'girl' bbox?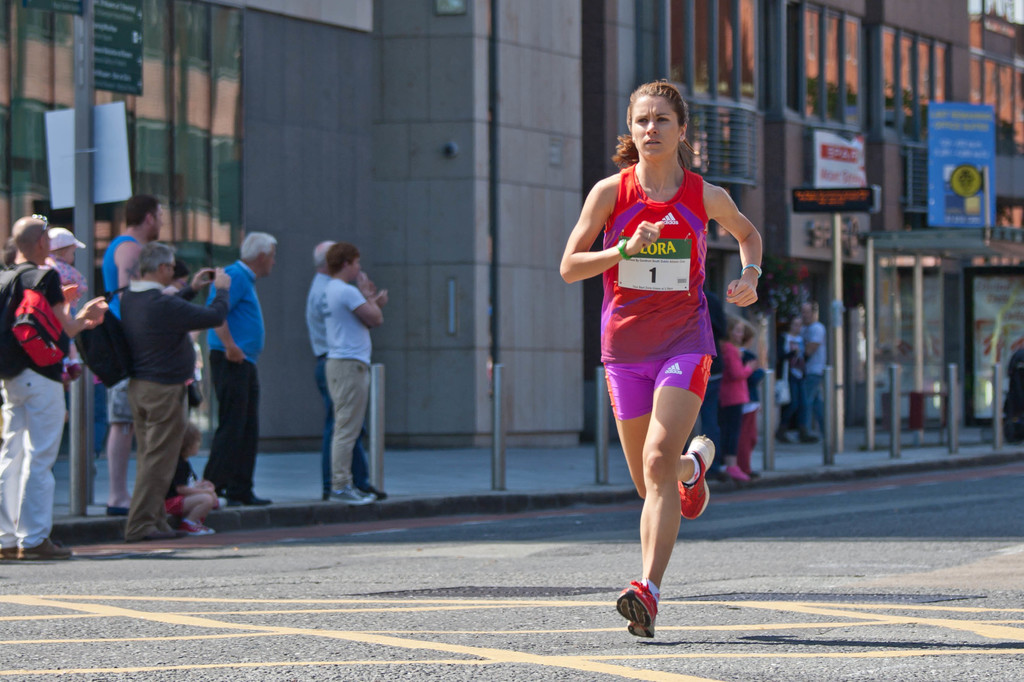
locate(555, 81, 766, 631)
